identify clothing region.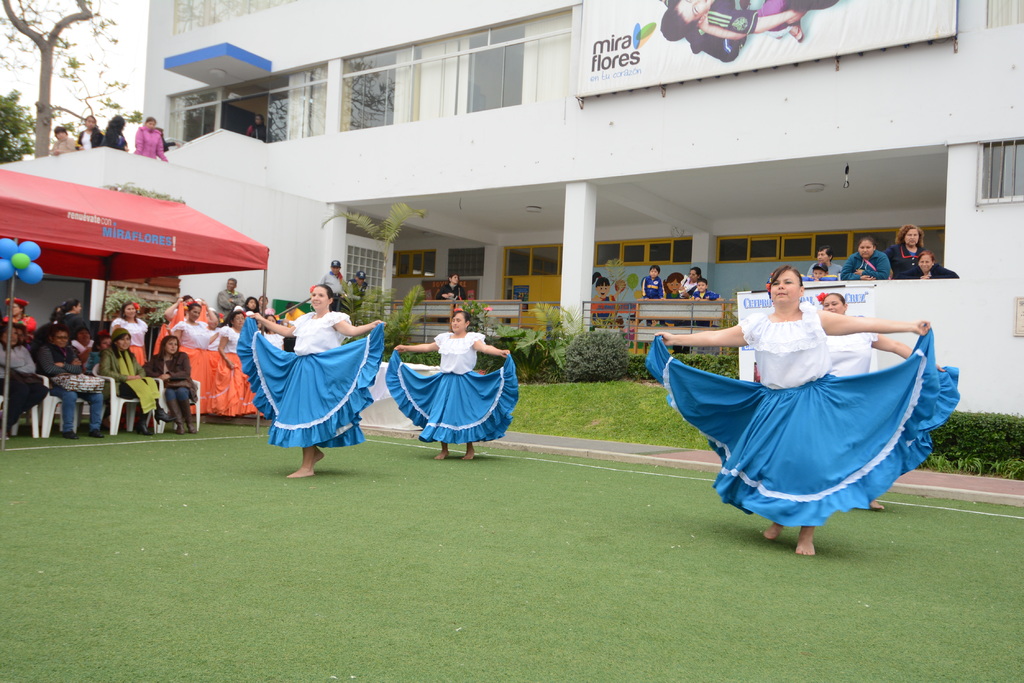
Region: x1=176 y1=316 x2=218 y2=413.
